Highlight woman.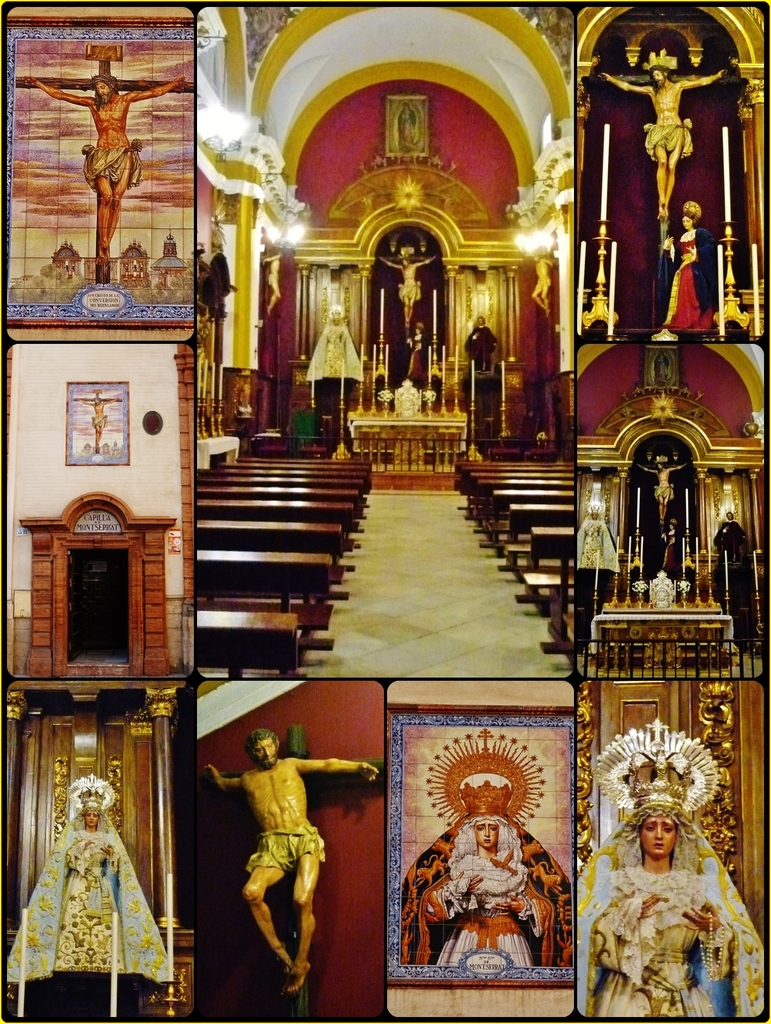
Highlighted region: box(415, 760, 569, 950).
